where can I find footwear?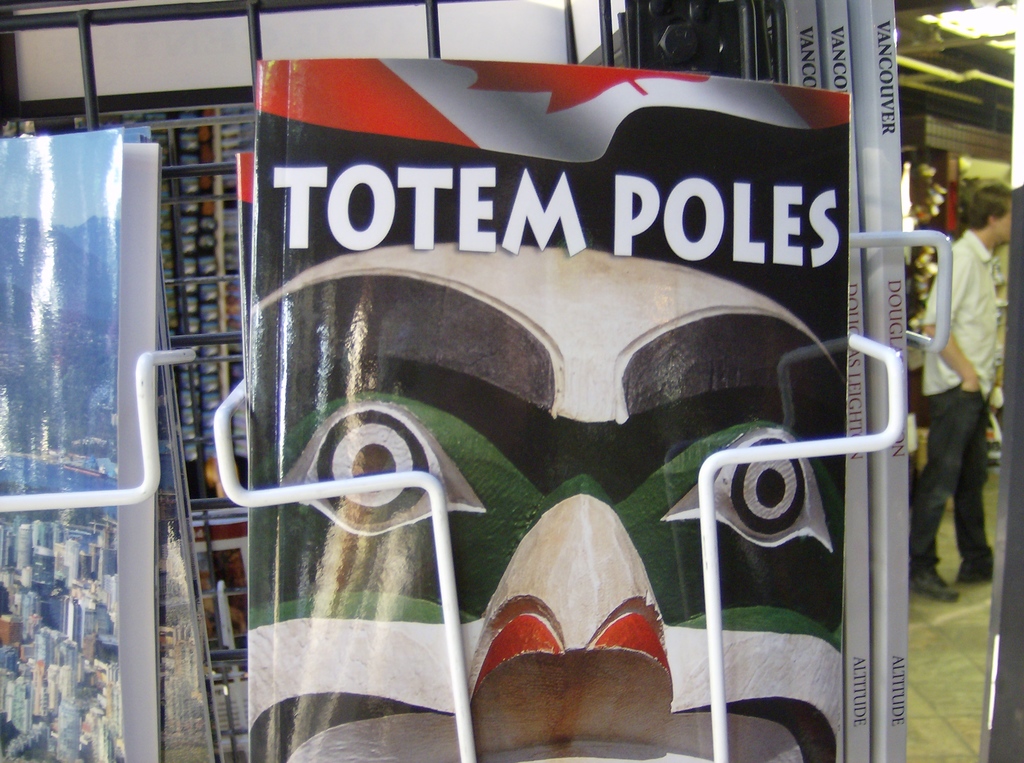
You can find it at rect(955, 560, 995, 584).
